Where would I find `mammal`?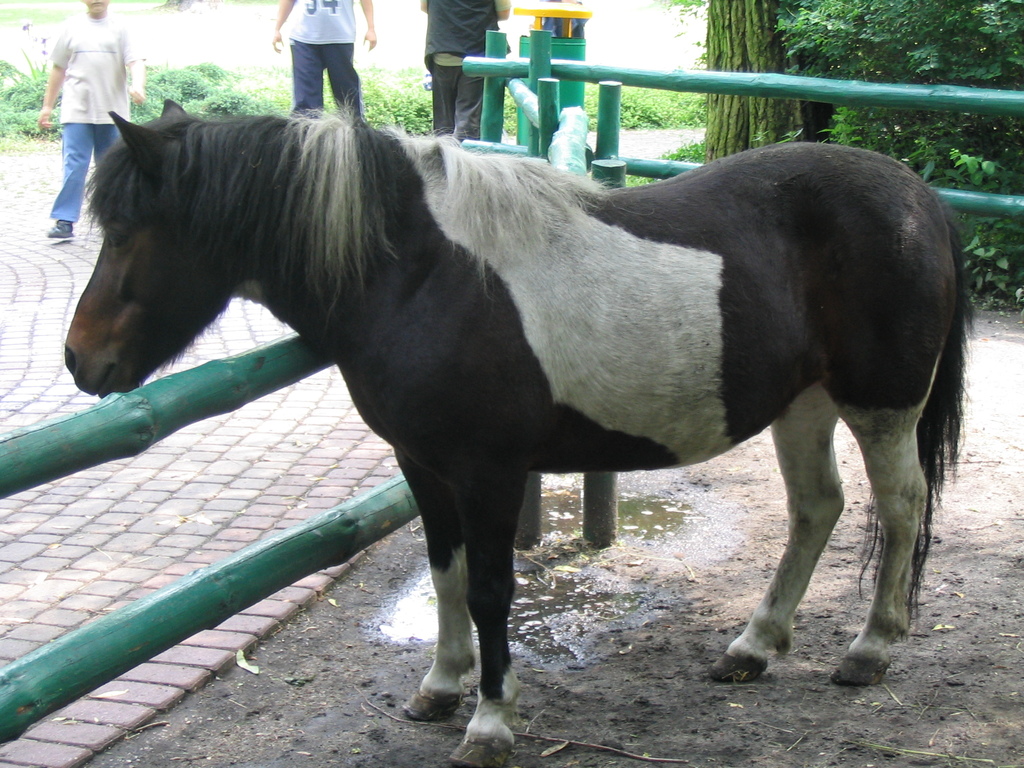
At [left=57, top=70, right=1023, bottom=767].
